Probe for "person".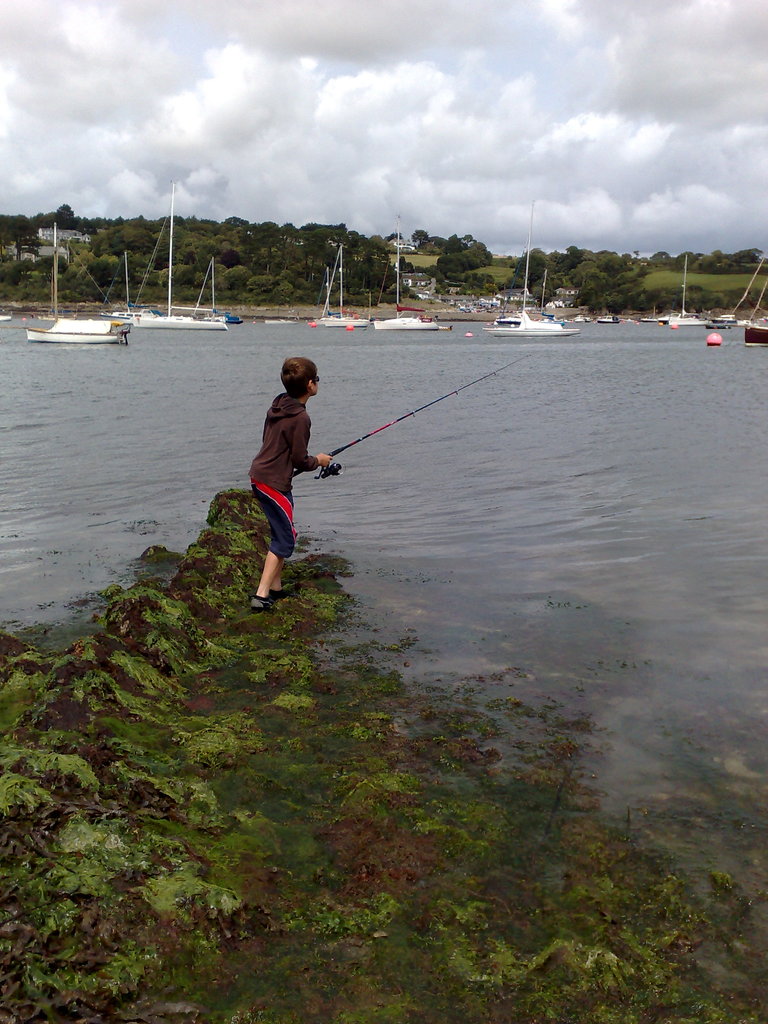
Probe result: [248, 356, 329, 615].
